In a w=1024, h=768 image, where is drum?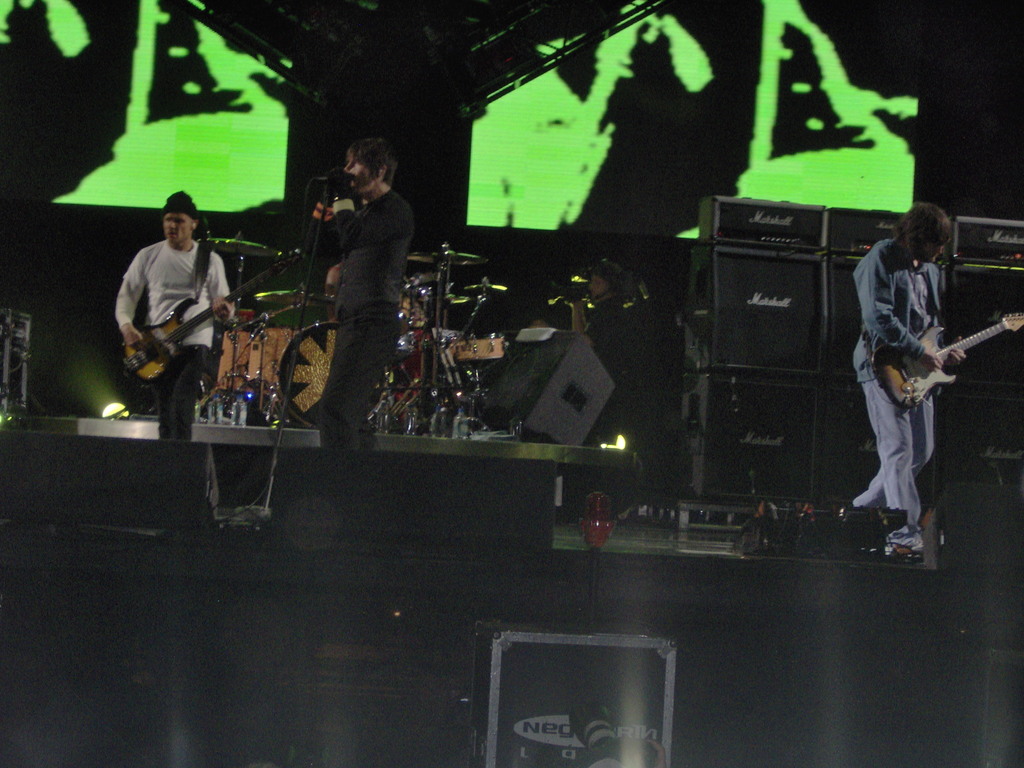
250 309 297 391.
